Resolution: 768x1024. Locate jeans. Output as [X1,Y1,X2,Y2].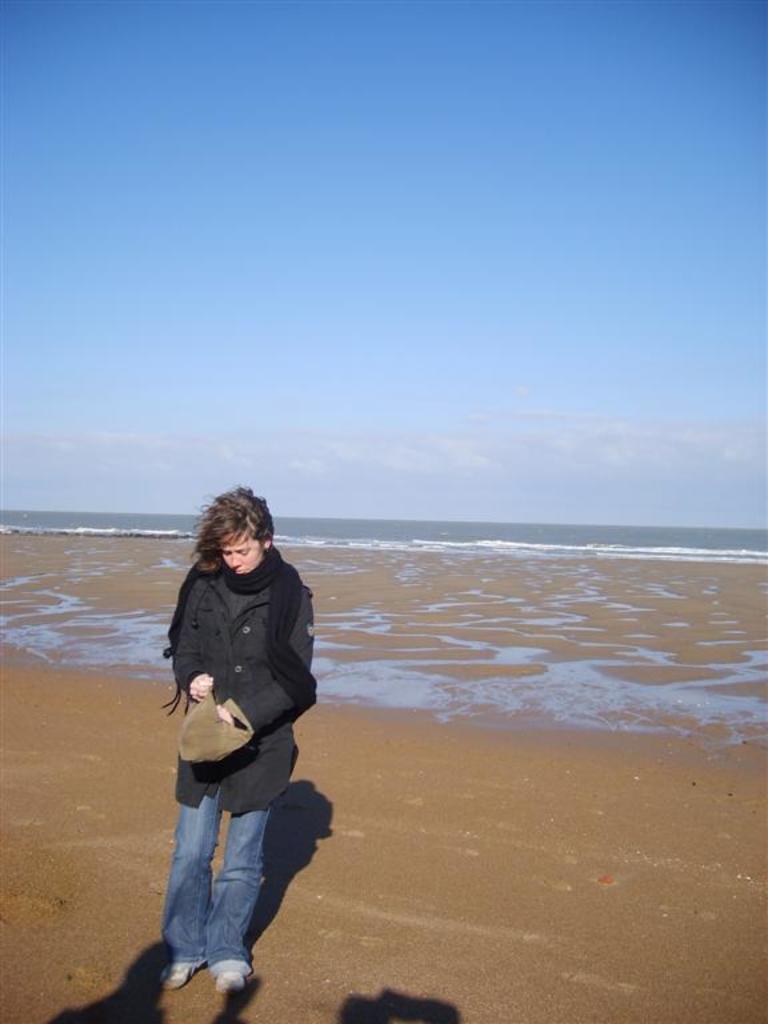
[147,735,315,993].
